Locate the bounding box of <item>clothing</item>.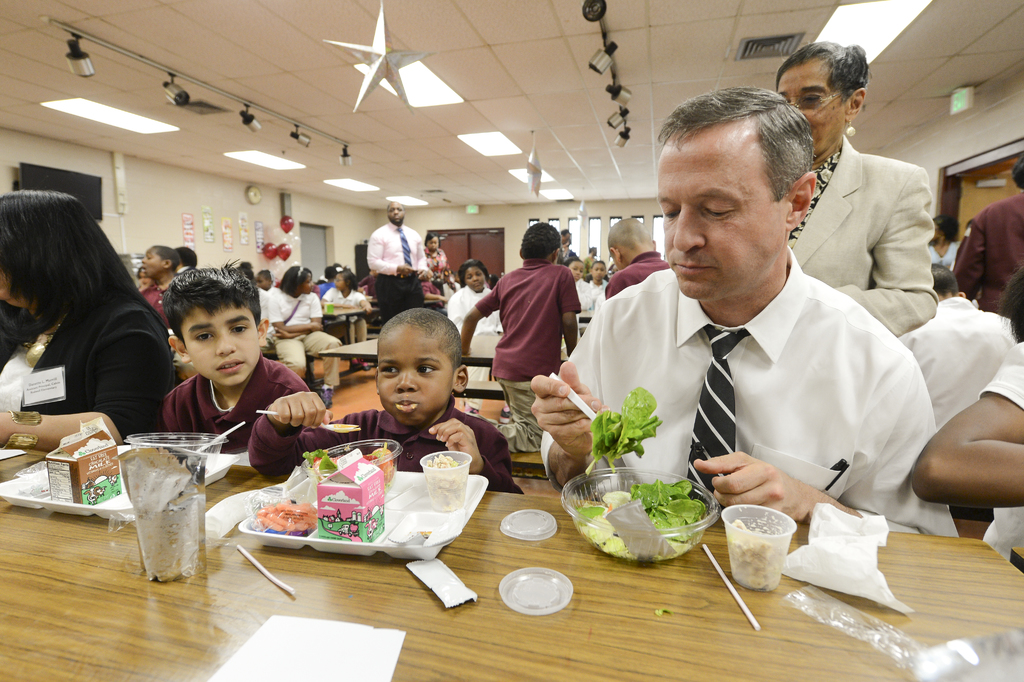
Bounding box: (477,259,579,444).
